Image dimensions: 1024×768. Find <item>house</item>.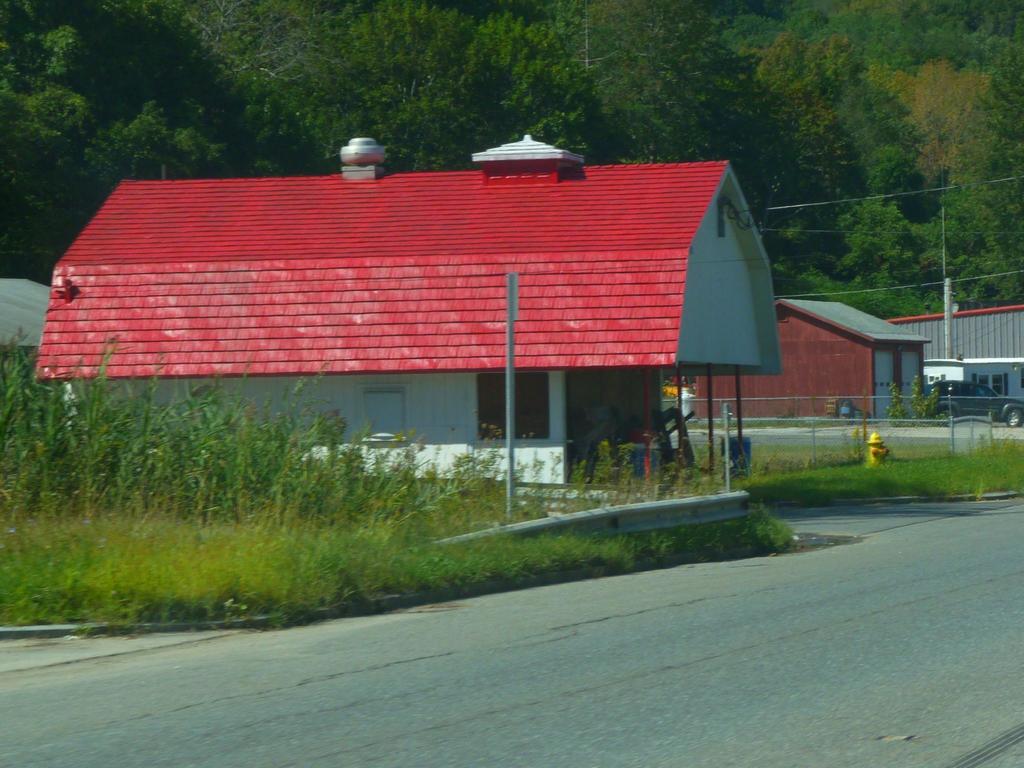
Rect(694, 302, 927, 425).
